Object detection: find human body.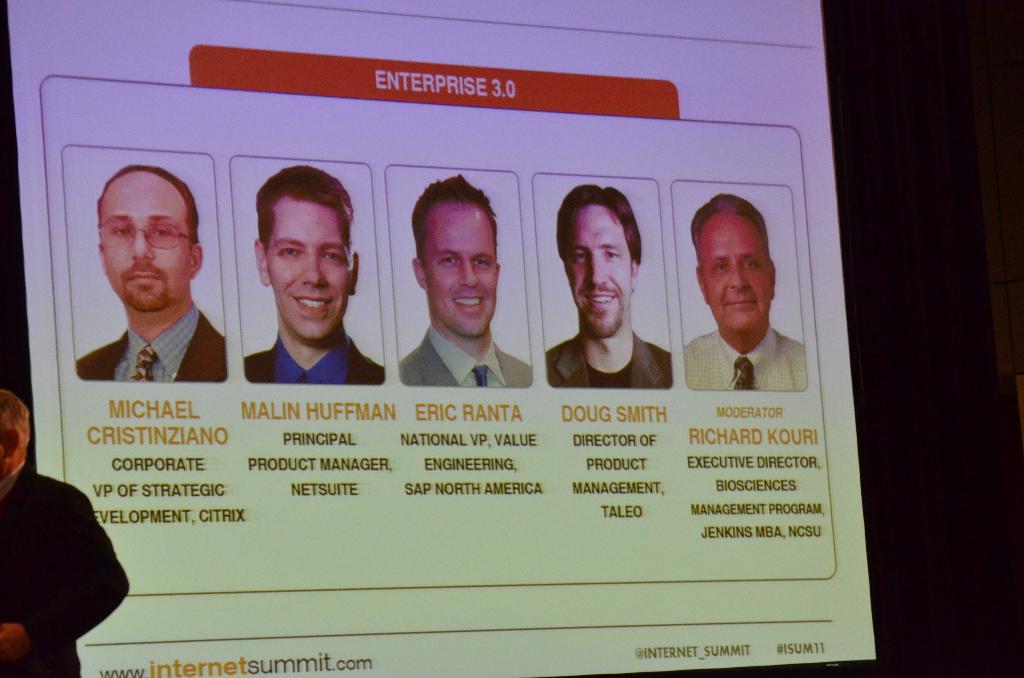
detection(65, 291, 240, 401).
